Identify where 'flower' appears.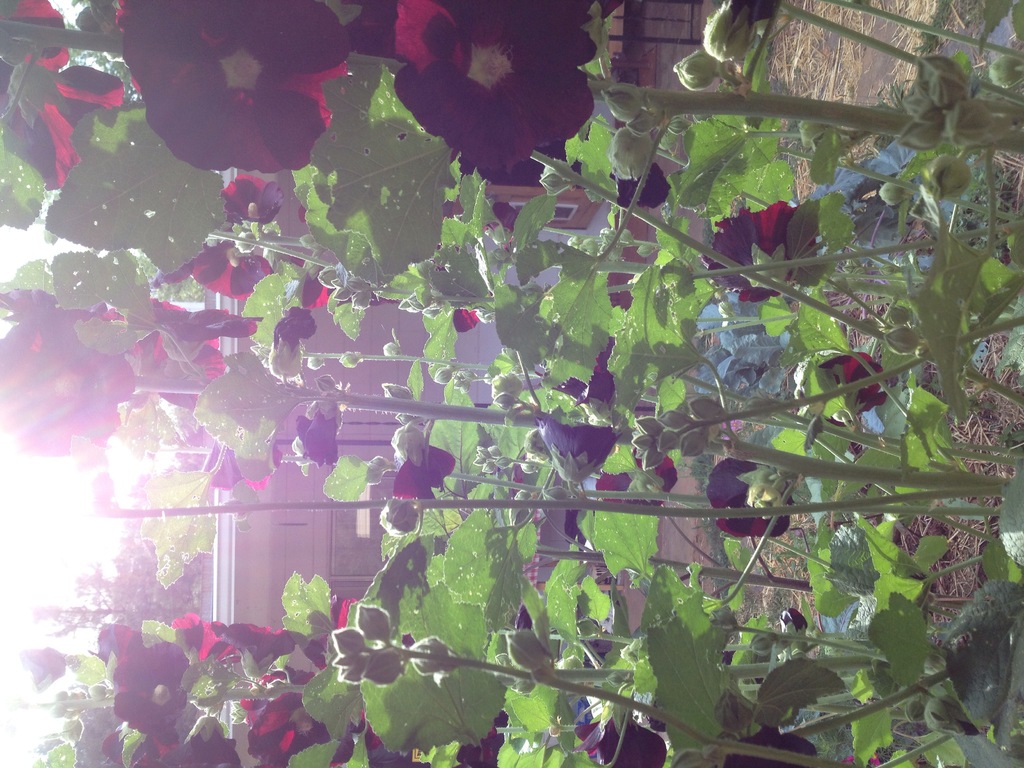
Appears at Rect(219, 172, 289, 227).
